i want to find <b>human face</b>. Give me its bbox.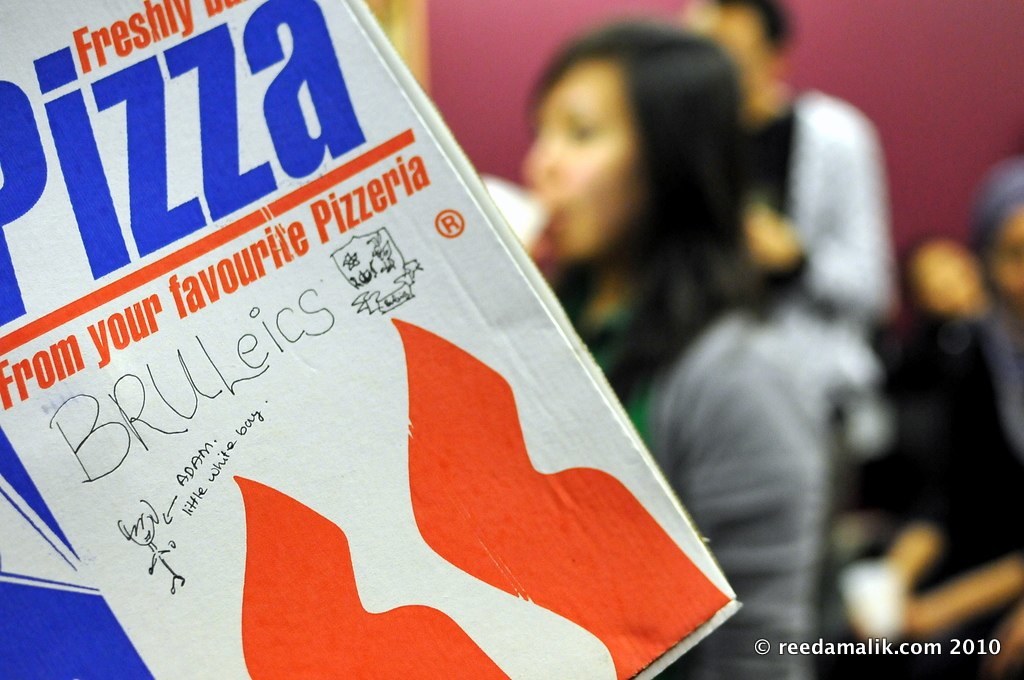
(521, 65, 642, 254).
